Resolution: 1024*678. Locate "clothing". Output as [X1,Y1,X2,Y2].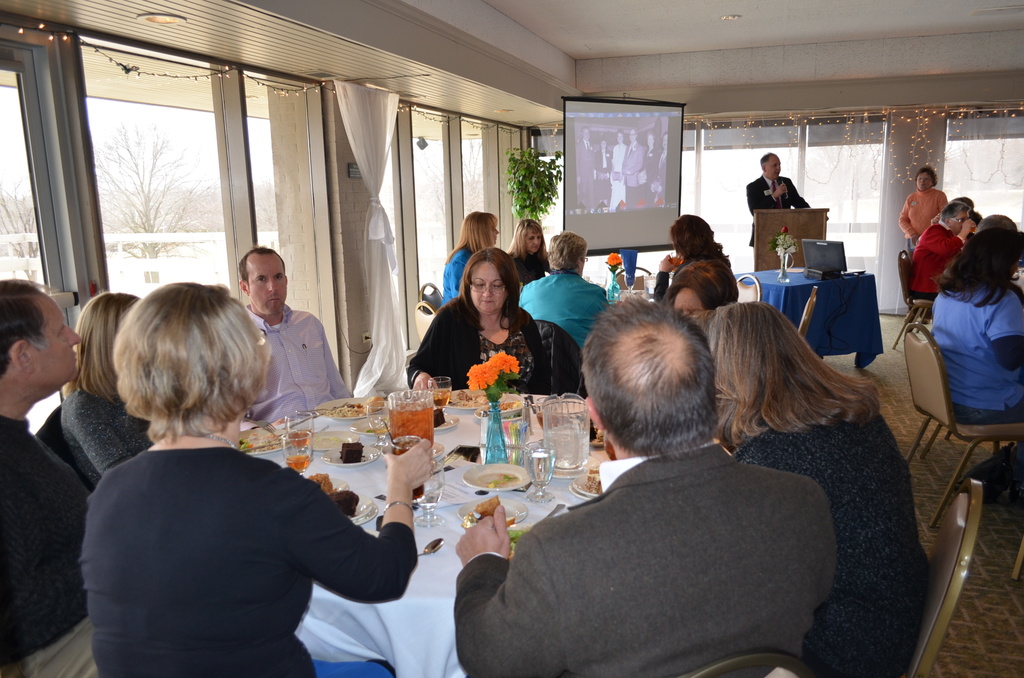
[440,239,480,307].
